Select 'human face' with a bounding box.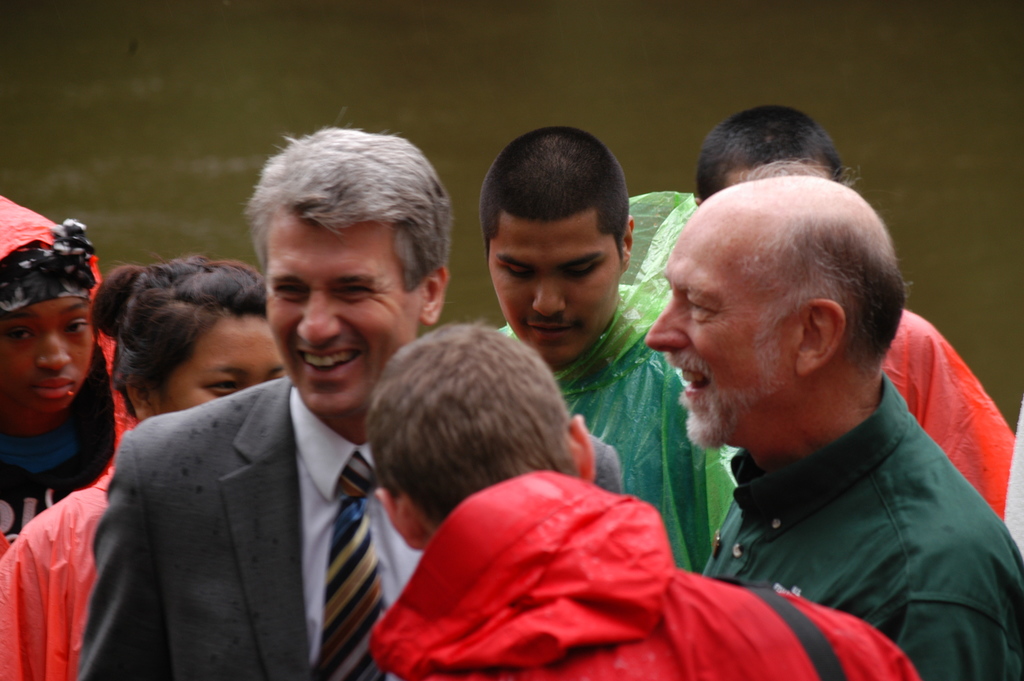
locate(4, 288, 91, 416).
